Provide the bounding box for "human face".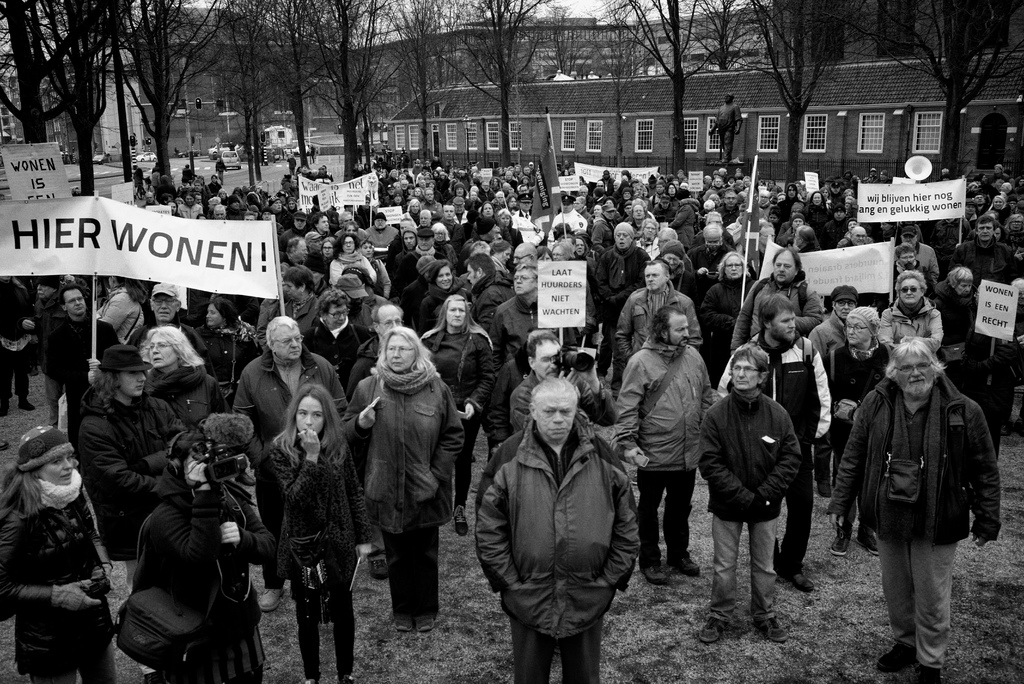
769/179/772/186.
